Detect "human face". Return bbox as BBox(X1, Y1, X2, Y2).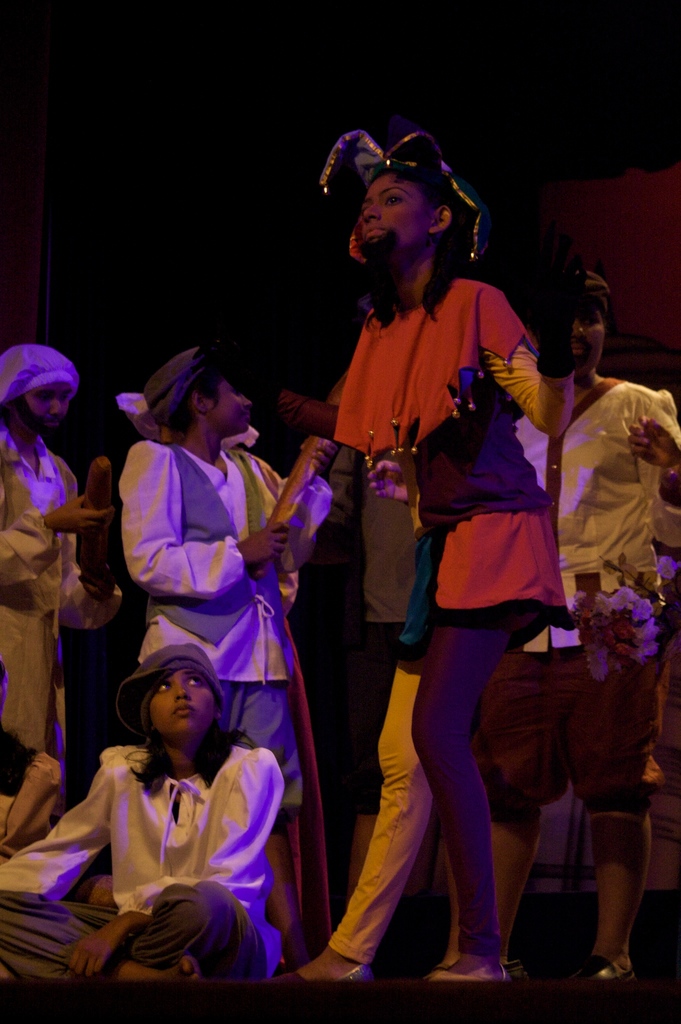
BBox(28, 371, 68, 432).
